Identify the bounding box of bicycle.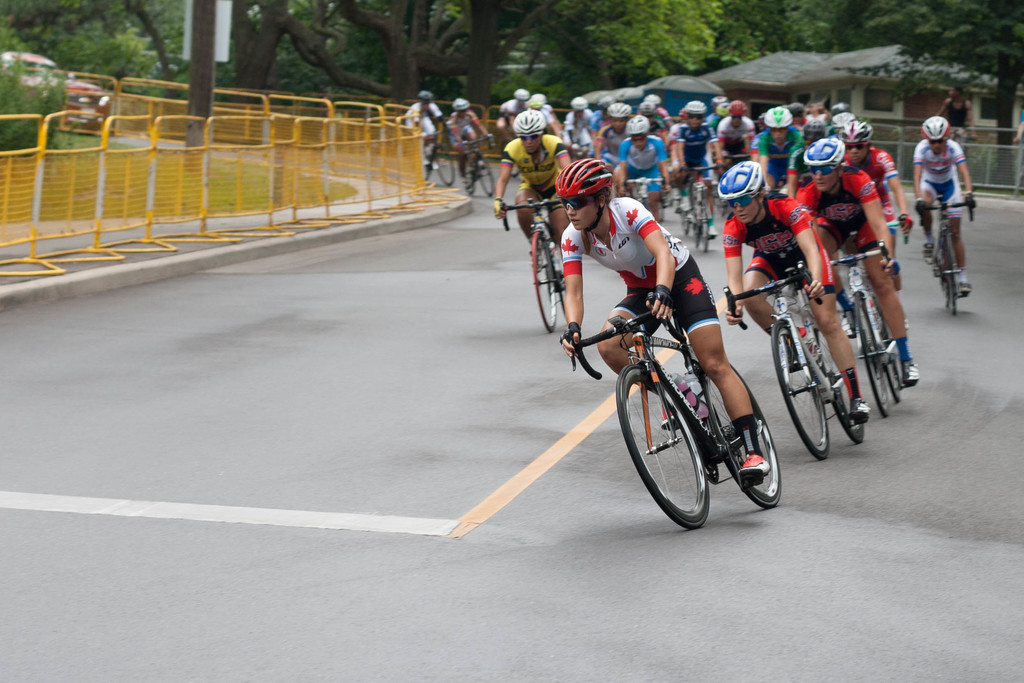
region(569, 277, 799, 529).
